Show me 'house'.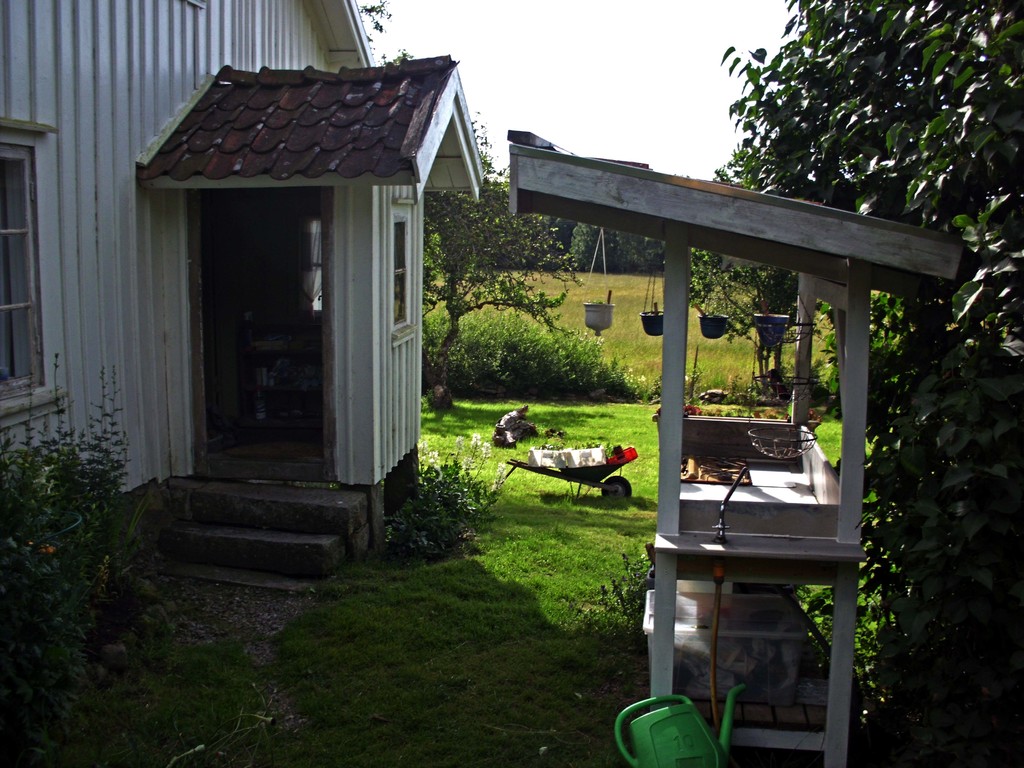
'house' is here: [x1=0, y1=0, x2=484, y2=609].
